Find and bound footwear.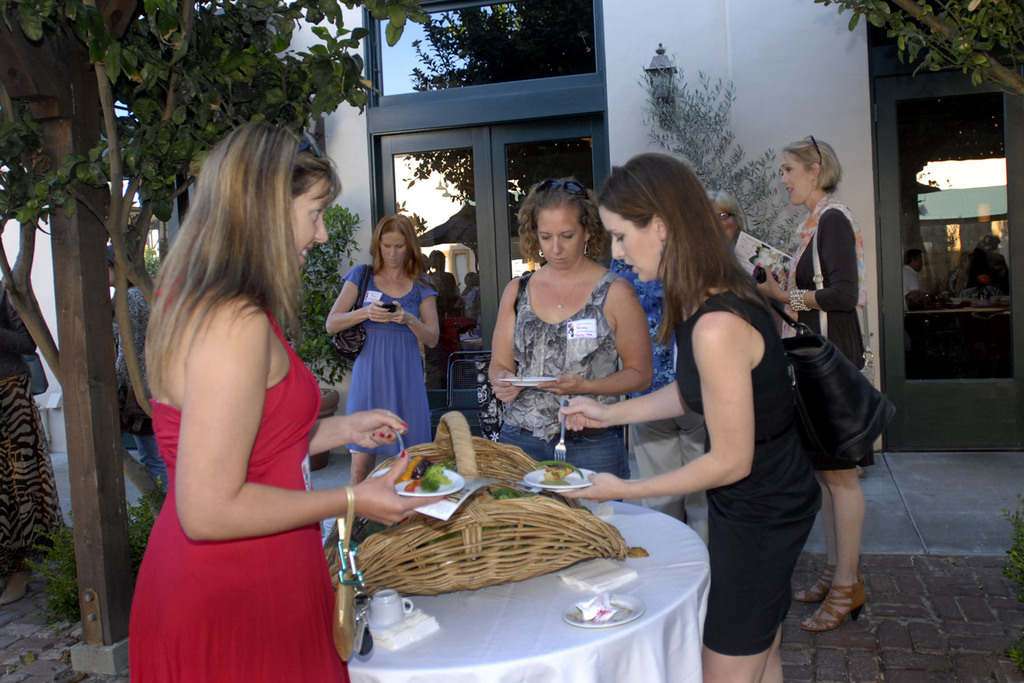
Bound: bbox=(790, 556, 833, 600).
